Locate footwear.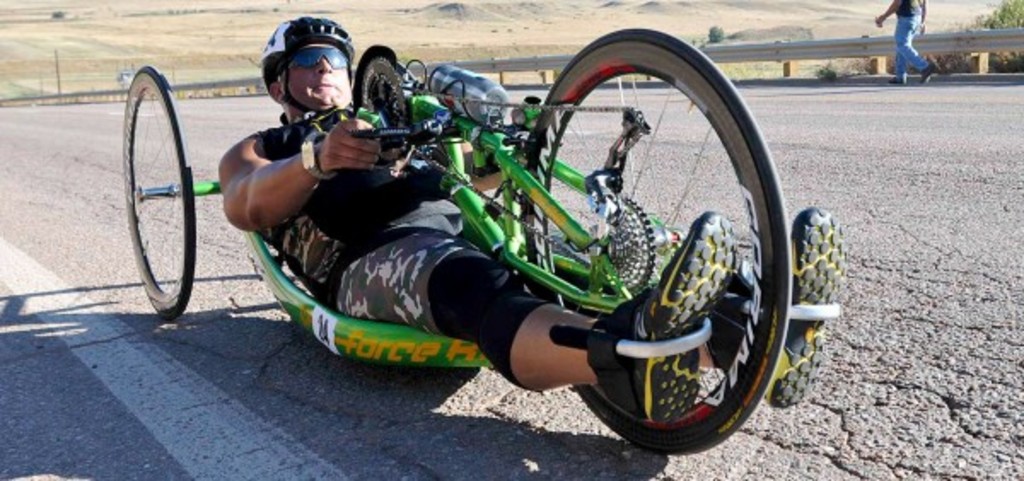
Bounding box: {"x1": 765, "y1": 203, "x2": 852, "y2": 409}.
